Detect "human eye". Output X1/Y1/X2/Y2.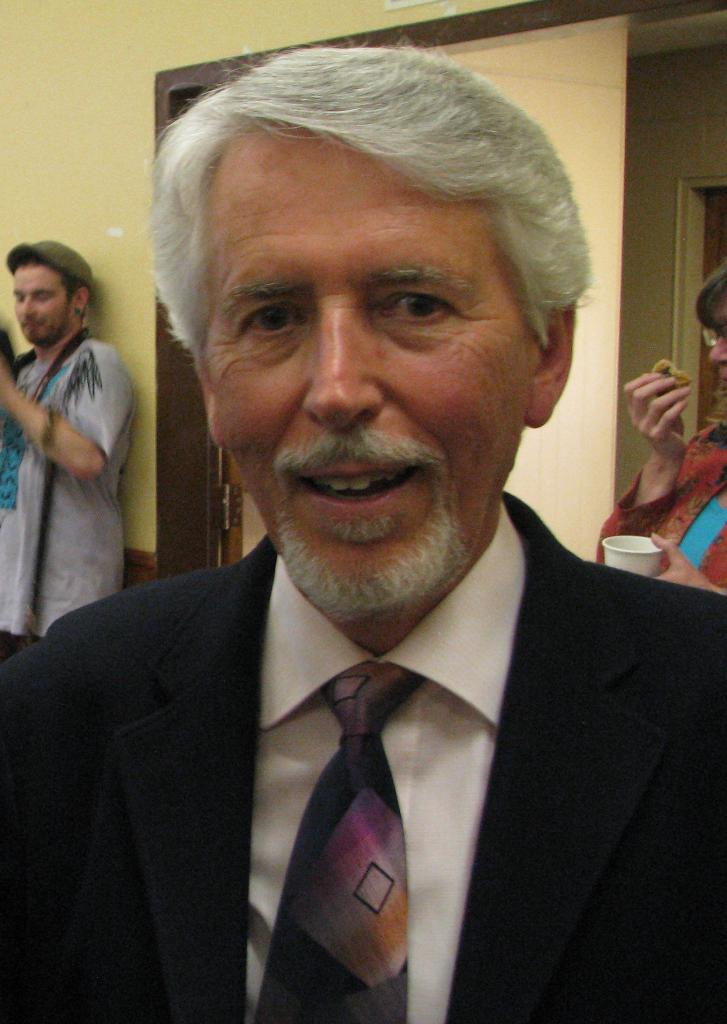
380/264/478/332.
